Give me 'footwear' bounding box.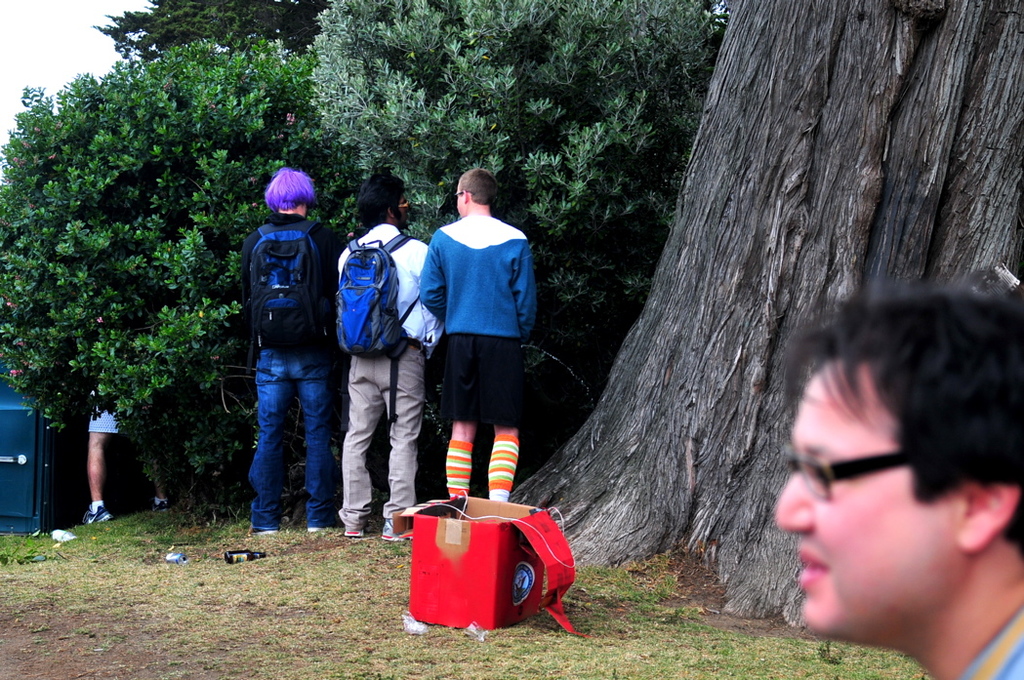
region(340, 526, 367, 539).
